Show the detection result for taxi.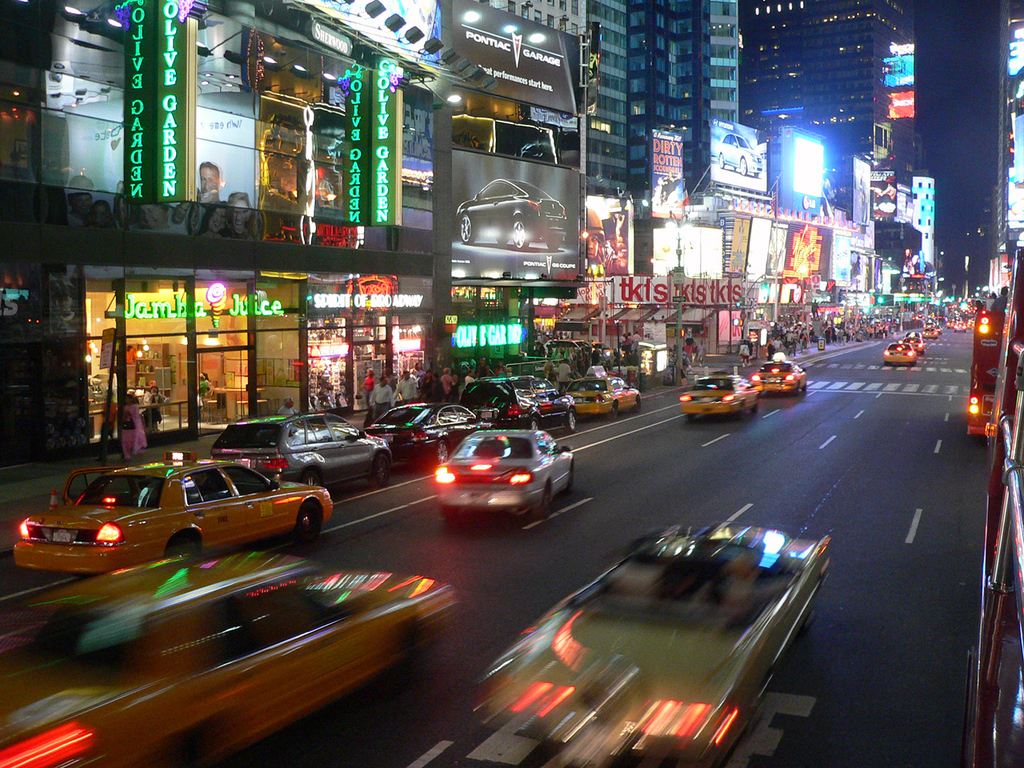
904 331 926 355.
